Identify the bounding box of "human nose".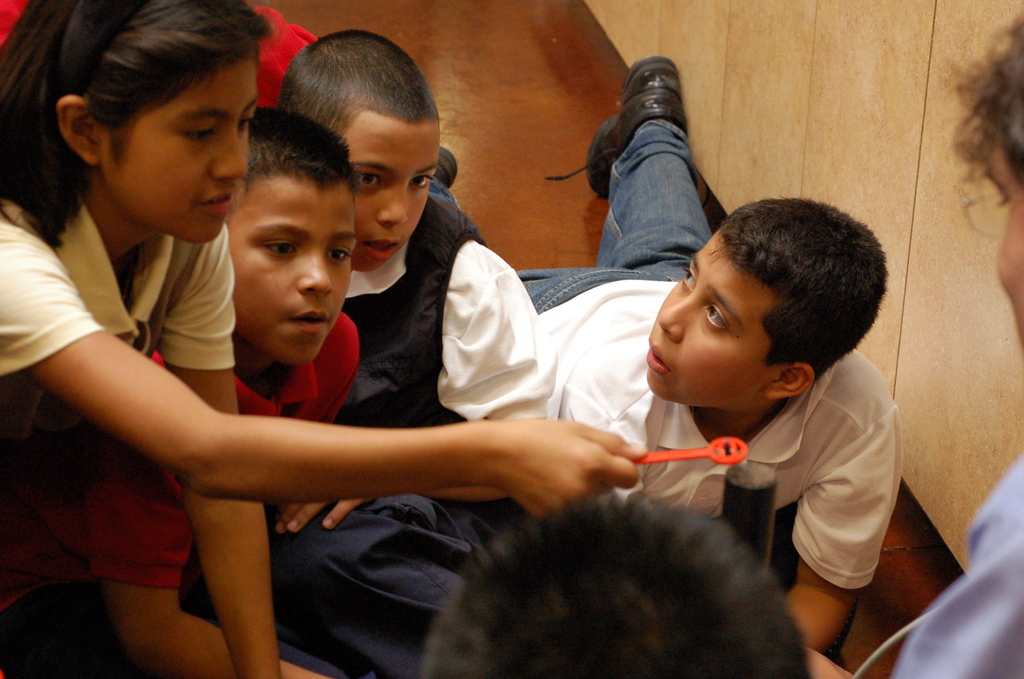
bbox=[211, 132, 245, 182].
